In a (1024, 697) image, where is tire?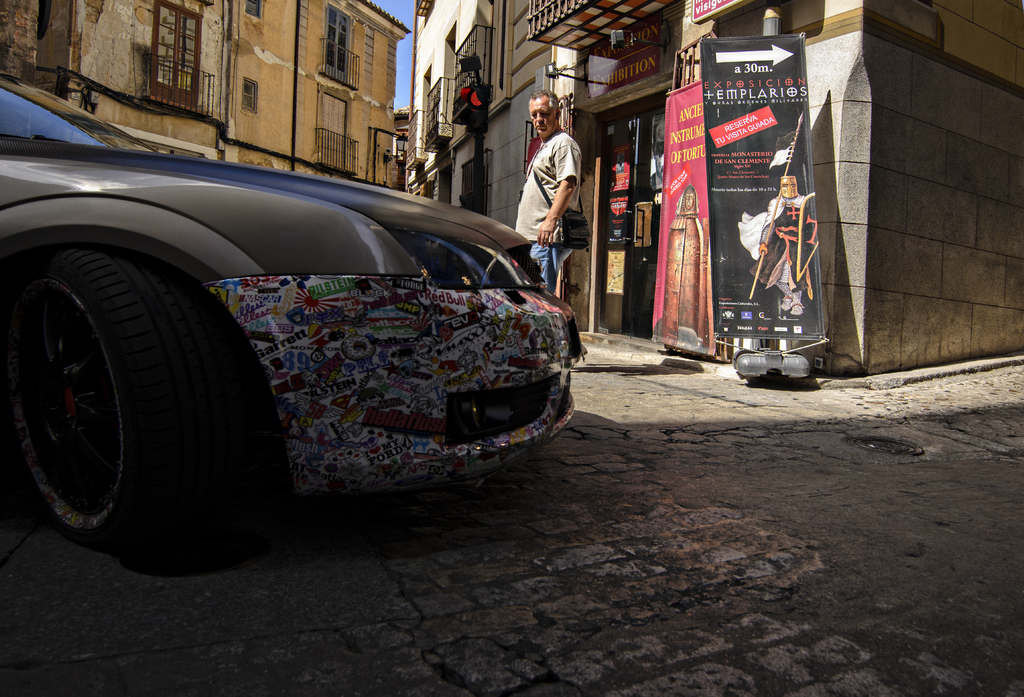
crop(10, 225, 279, 559).
